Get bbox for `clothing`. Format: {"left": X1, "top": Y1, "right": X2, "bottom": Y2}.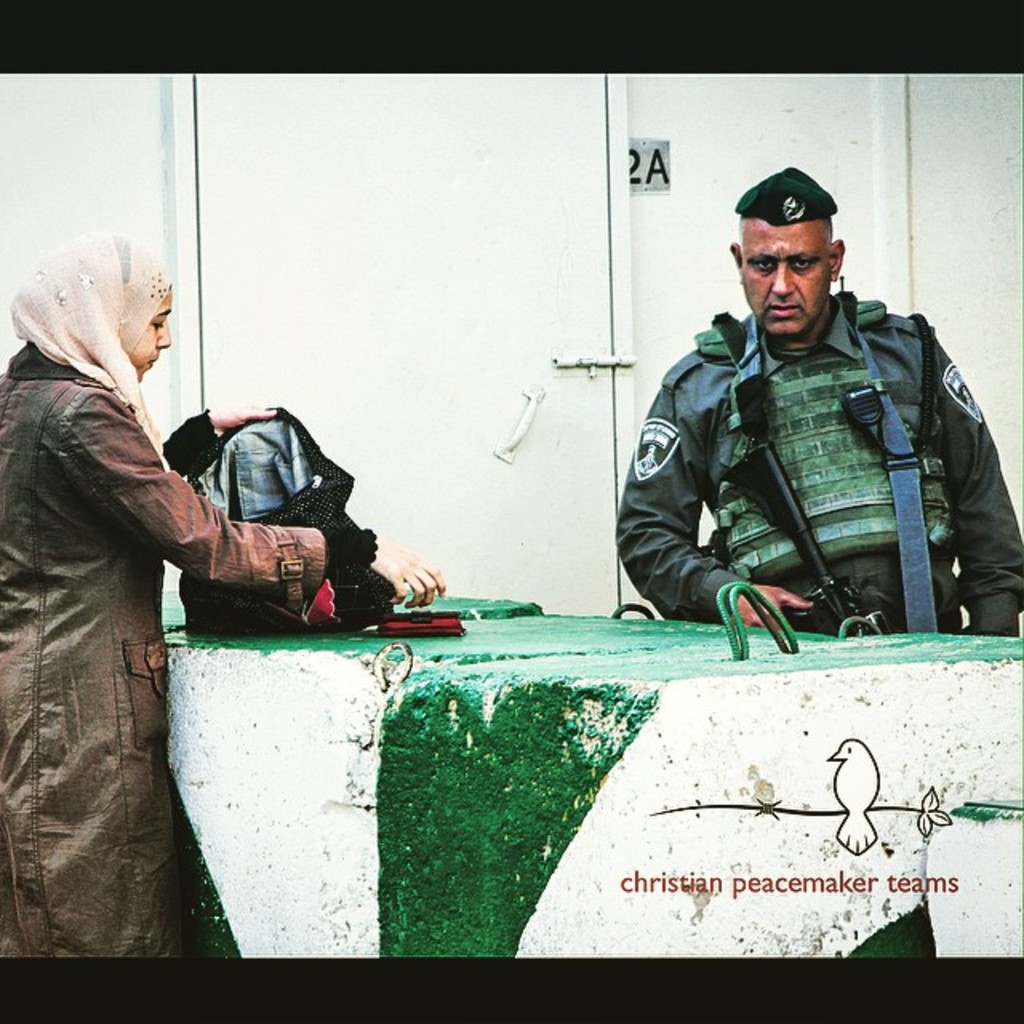
{"left": 602, "top": 280, "right": 1021, "bottom": 630}.
